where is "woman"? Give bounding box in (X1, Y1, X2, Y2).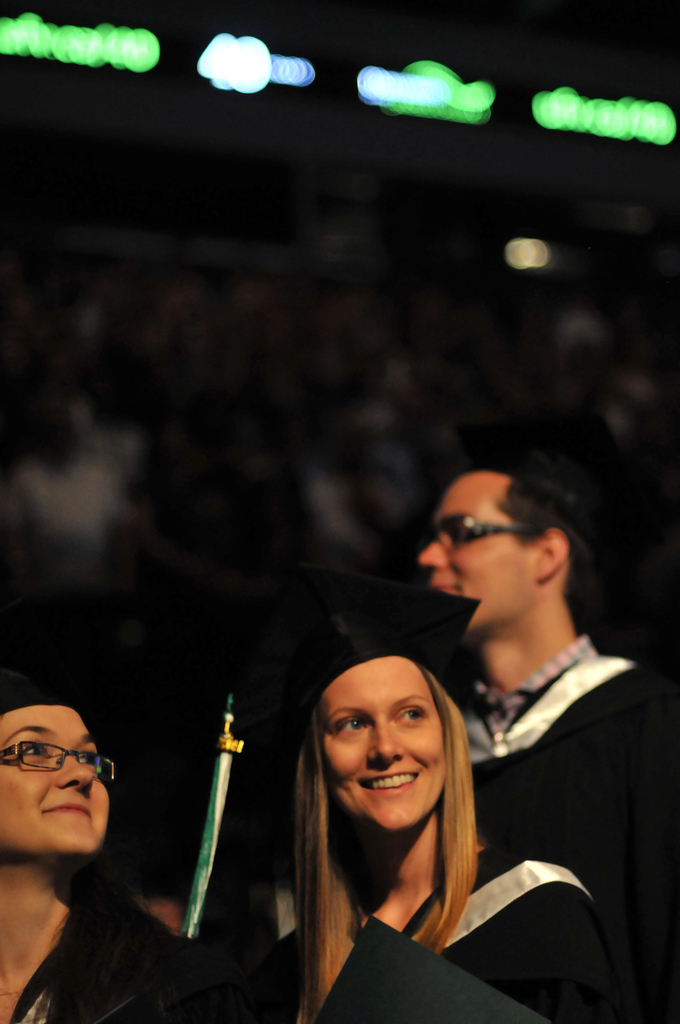
(266, 628, 557, 999).
